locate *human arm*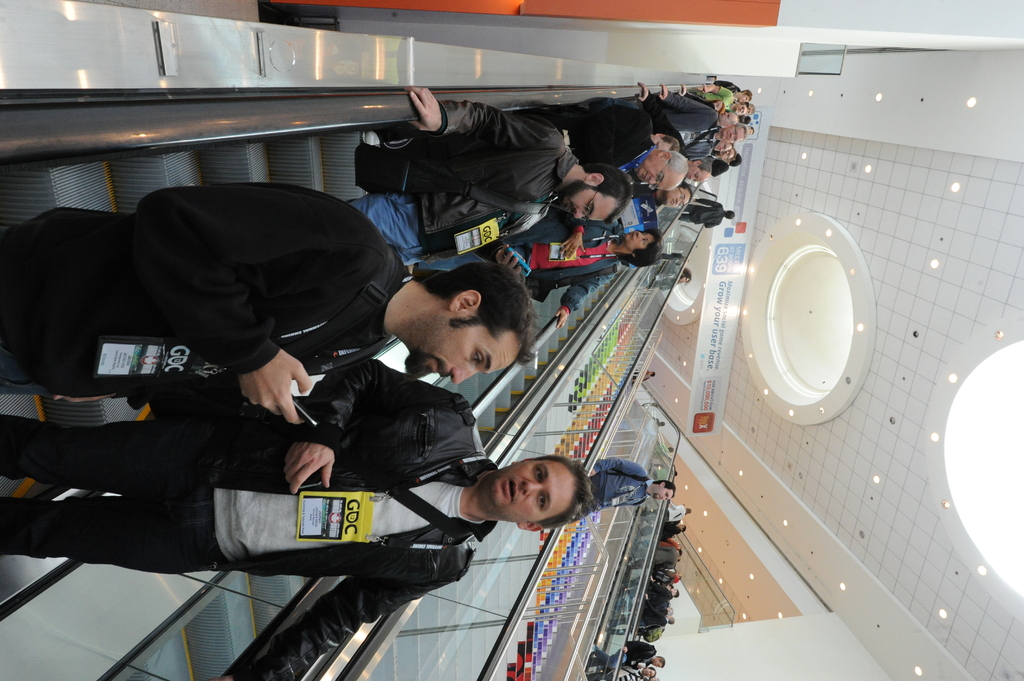
[635, 77, 682, 138]
